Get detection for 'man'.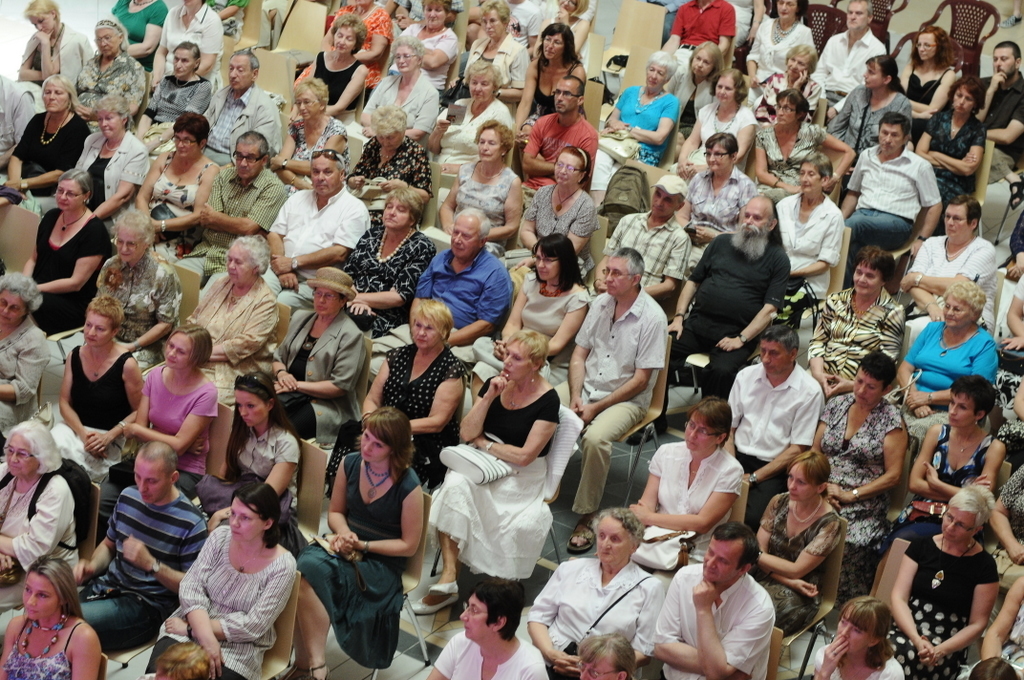
Detection: Rect(73, 435, 207, 659).
